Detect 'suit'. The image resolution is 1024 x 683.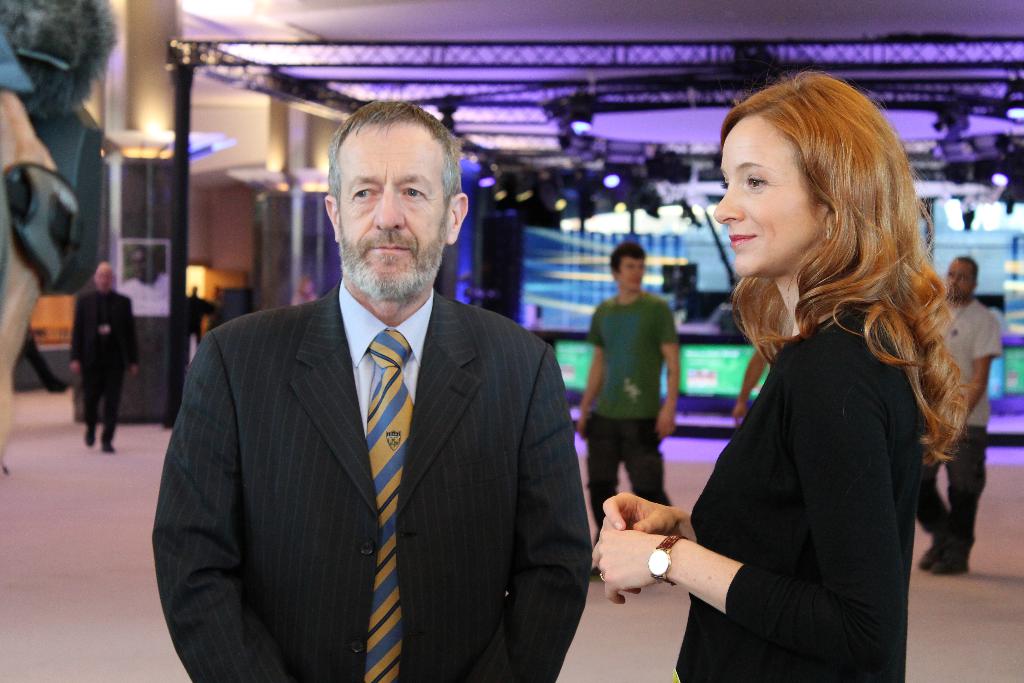
bbox(65, 290, 135, 441).
